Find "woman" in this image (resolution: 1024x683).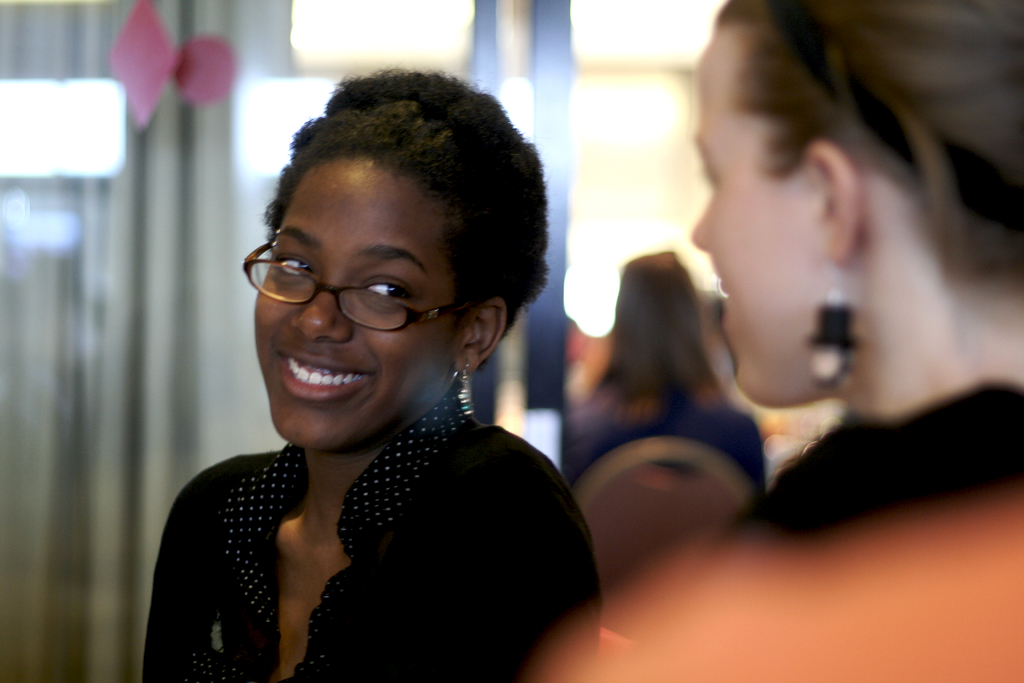
(left=684, top=0, right=1023, bottom=566).
